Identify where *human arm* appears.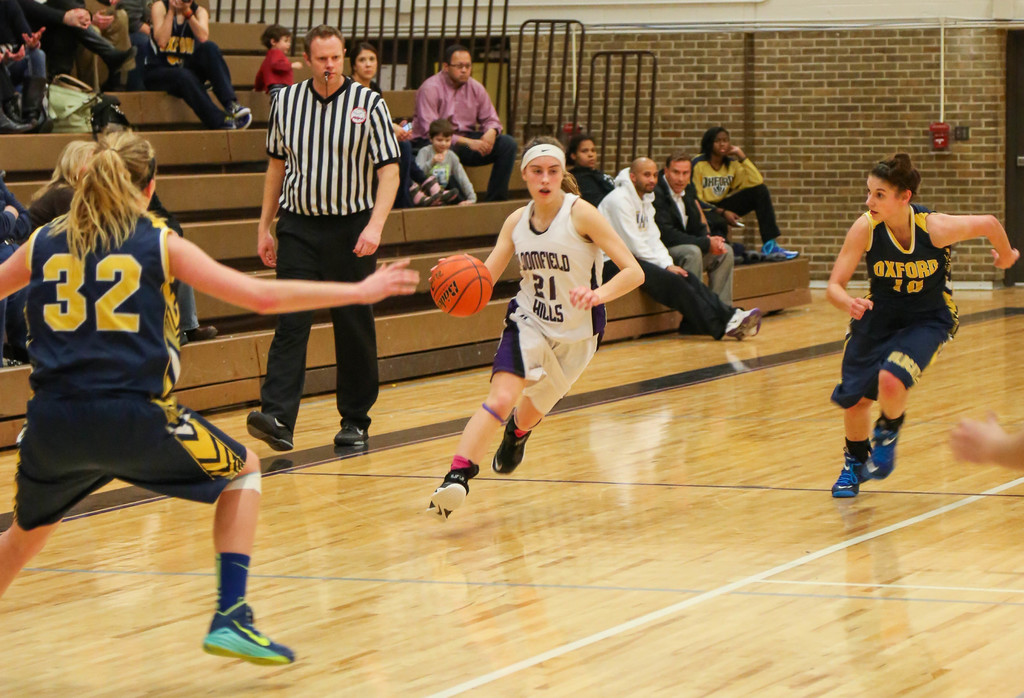
Appears at (x1=170, y1=231, x2=420, y2=319).
